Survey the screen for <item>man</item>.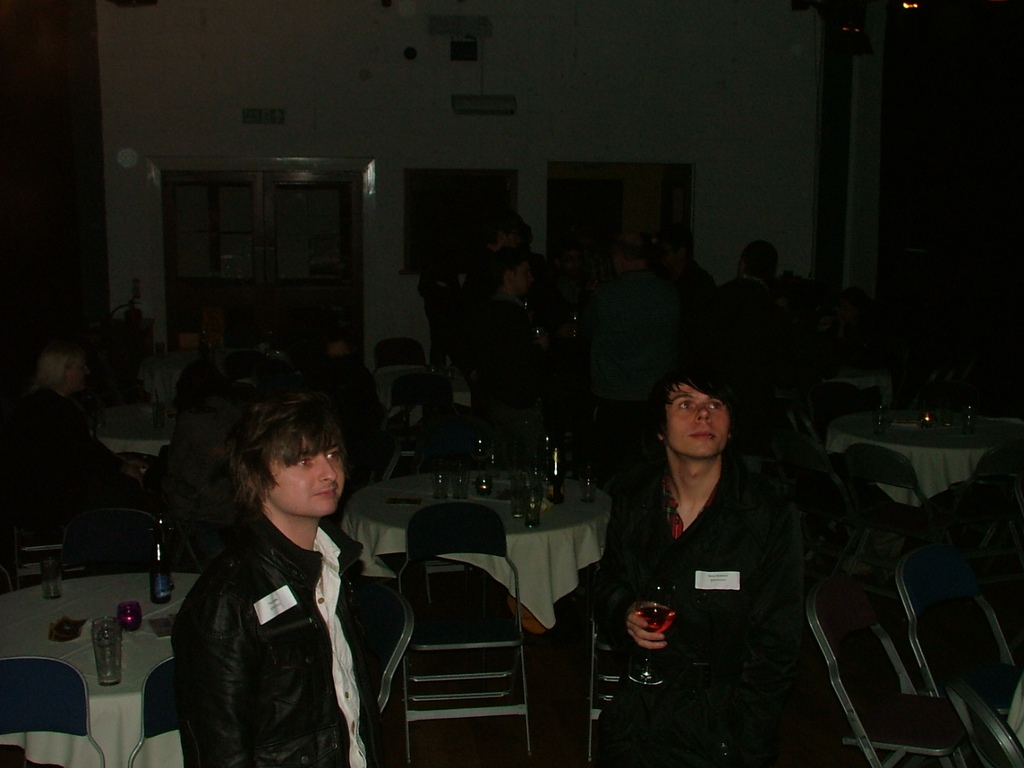
Survey found: region(577, 240, 686, 414).
